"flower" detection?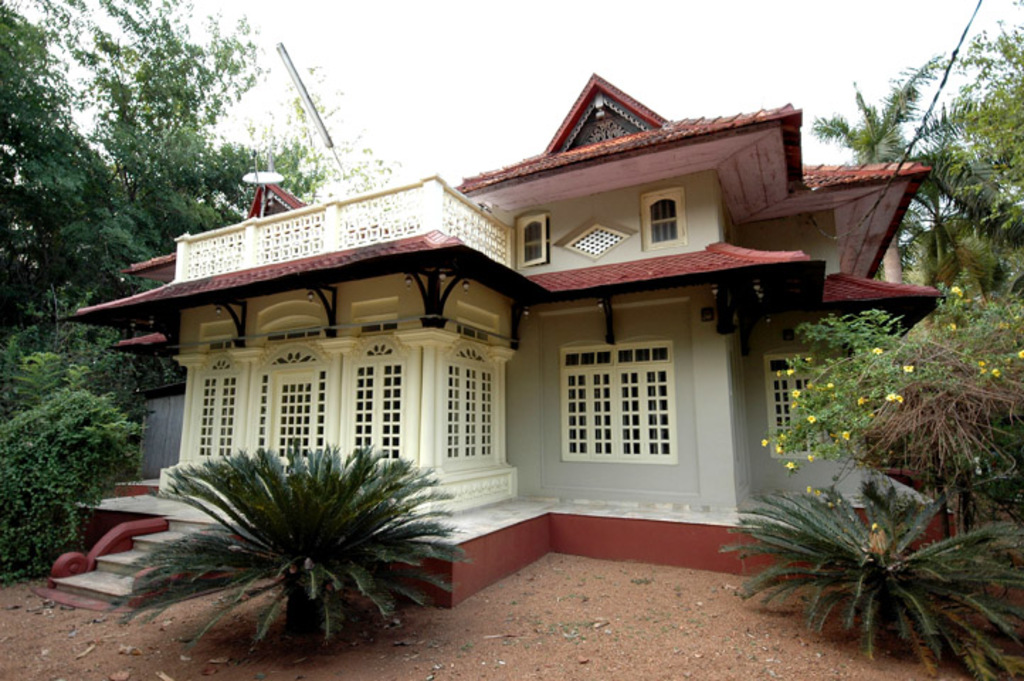
region(950, 282, 966, 298)
